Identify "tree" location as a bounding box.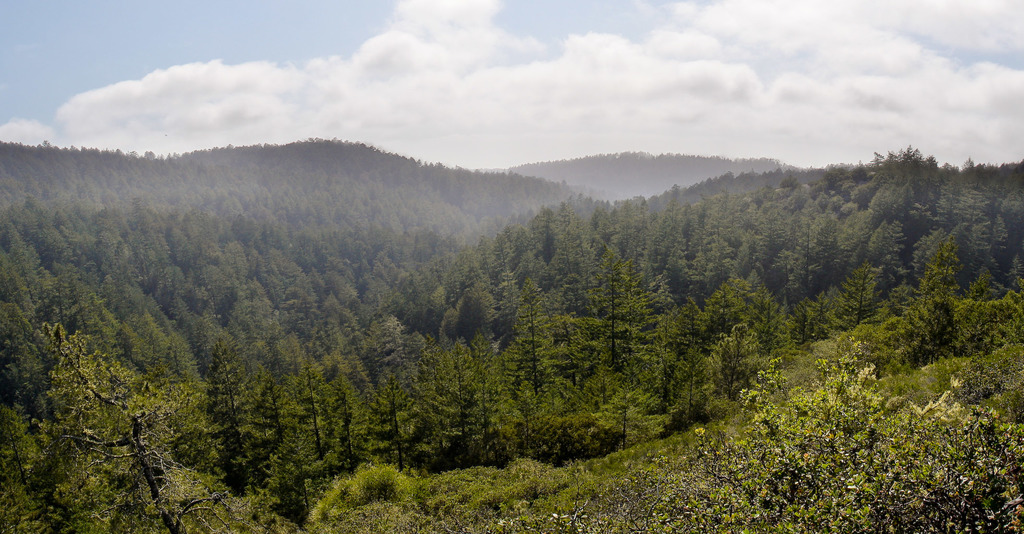
(left=191, top=345, right=280, bottom=533).
